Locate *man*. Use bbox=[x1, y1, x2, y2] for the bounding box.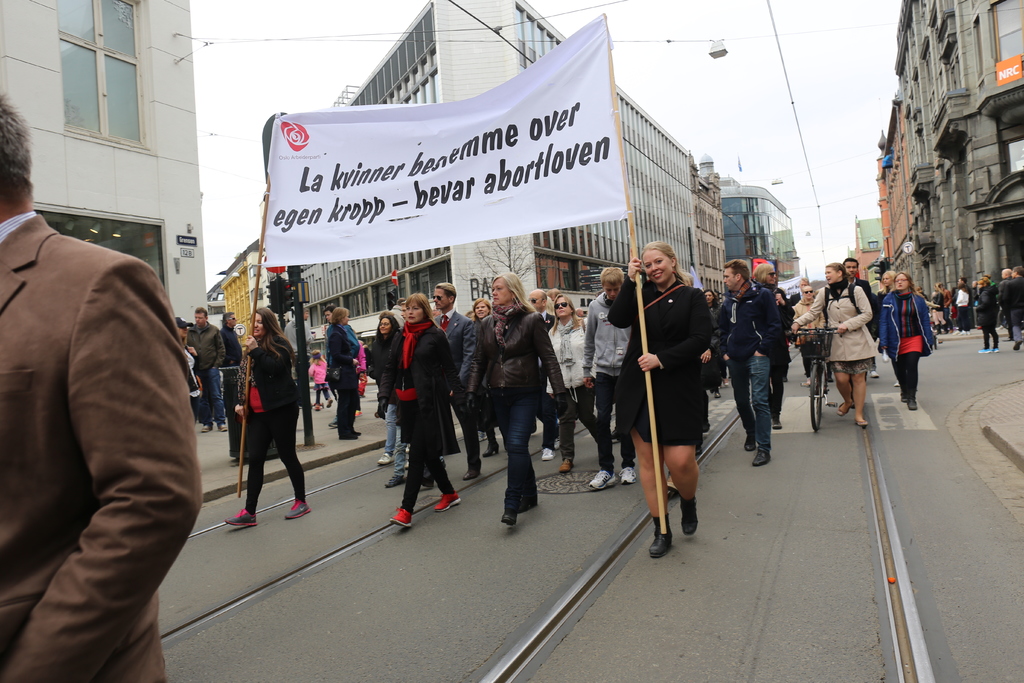
bbox=[718, 260, 781, 466].
